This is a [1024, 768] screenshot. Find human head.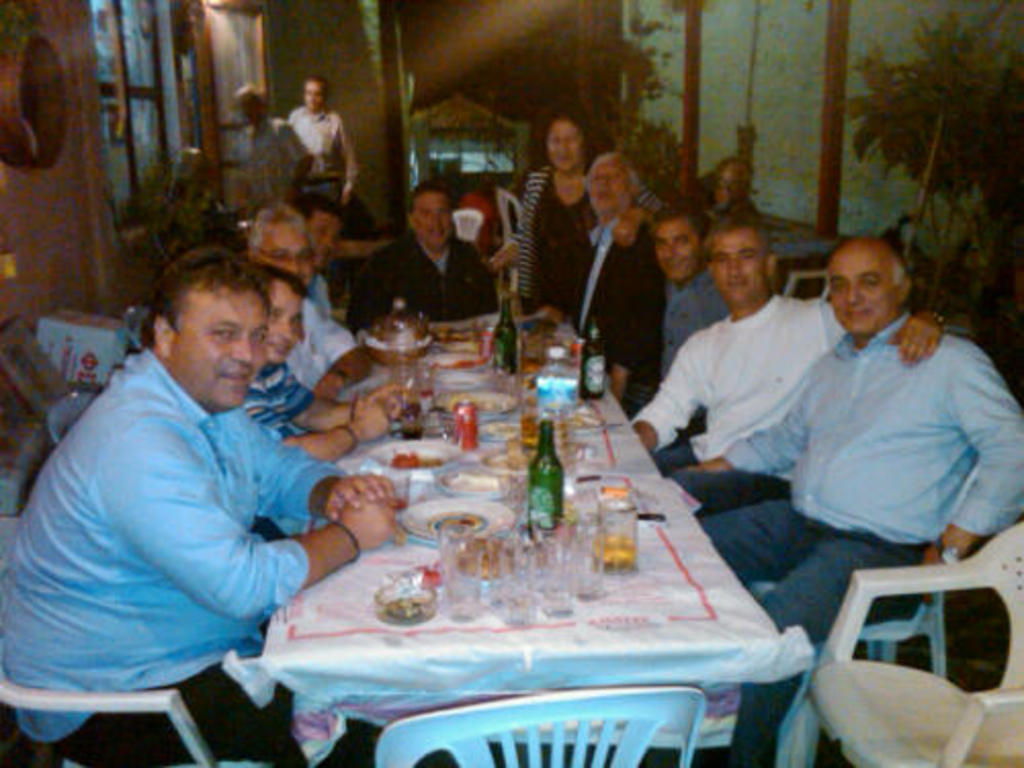
Bounding box: left=549, top=113, right=586, bottom=180.
